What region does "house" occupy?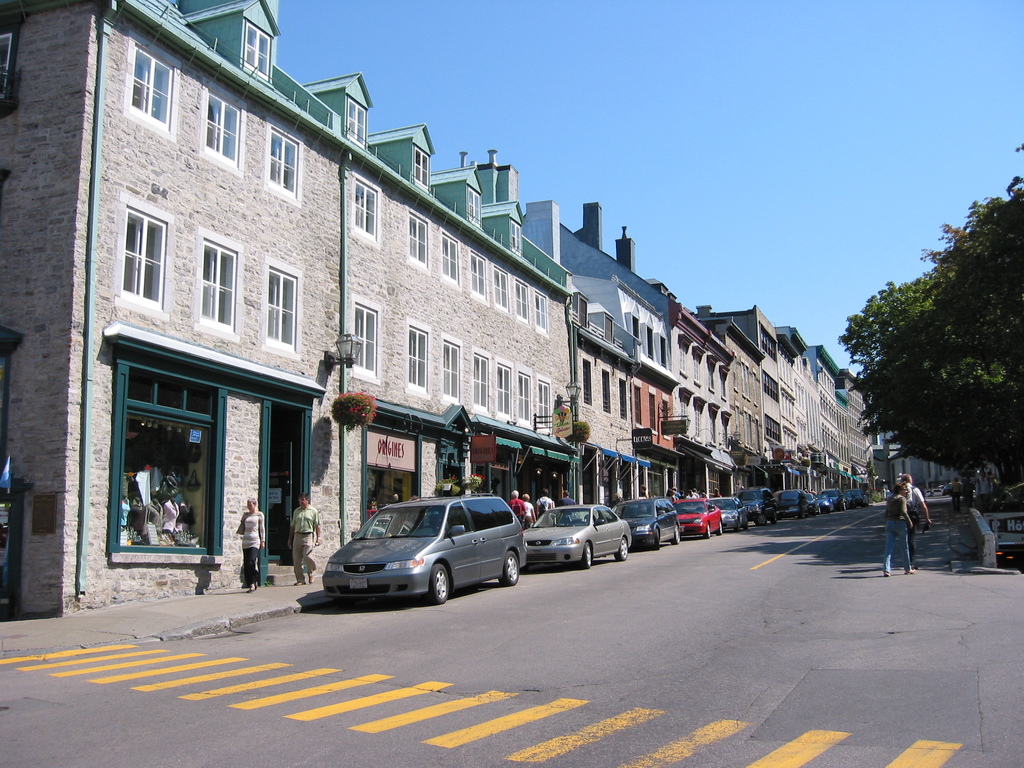
777:354:804:471.
